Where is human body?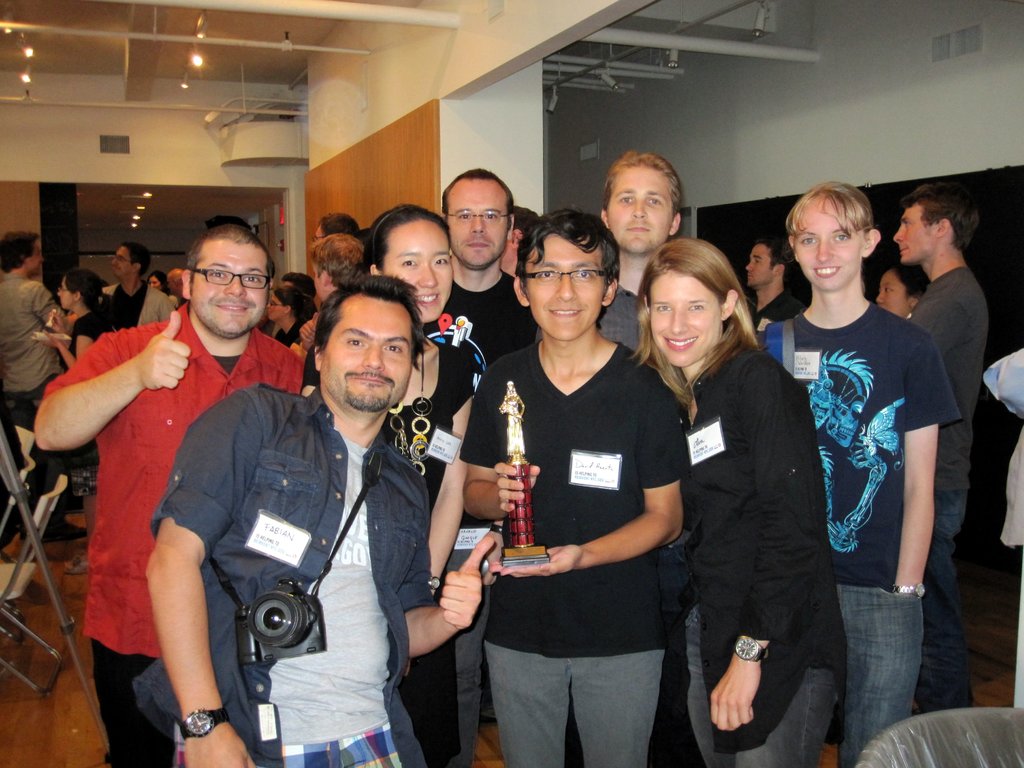
680, 349, 842, 767.
